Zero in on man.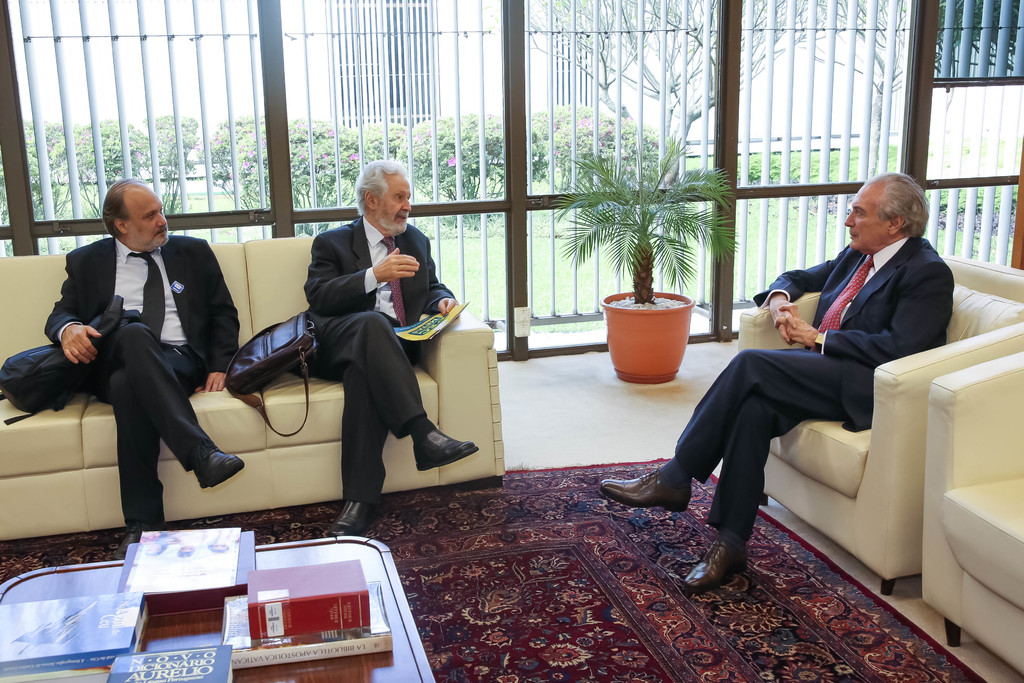
Zeroed in: bbox=[294, 154, 486, 535].
